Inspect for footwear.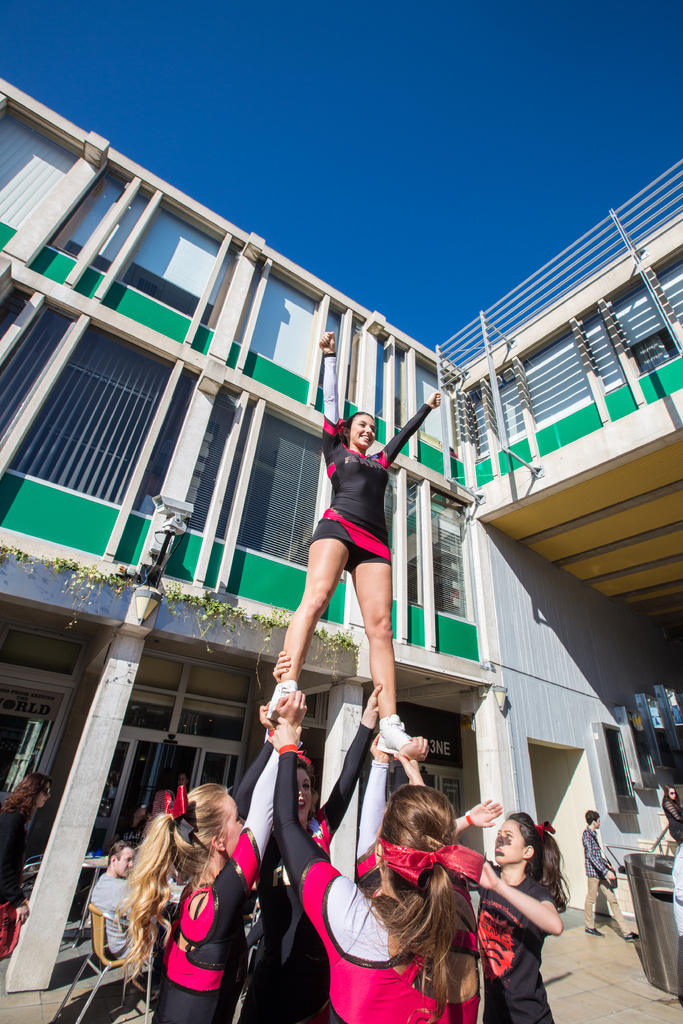
Inspection: bbox=(588, 924, 607, 938).
